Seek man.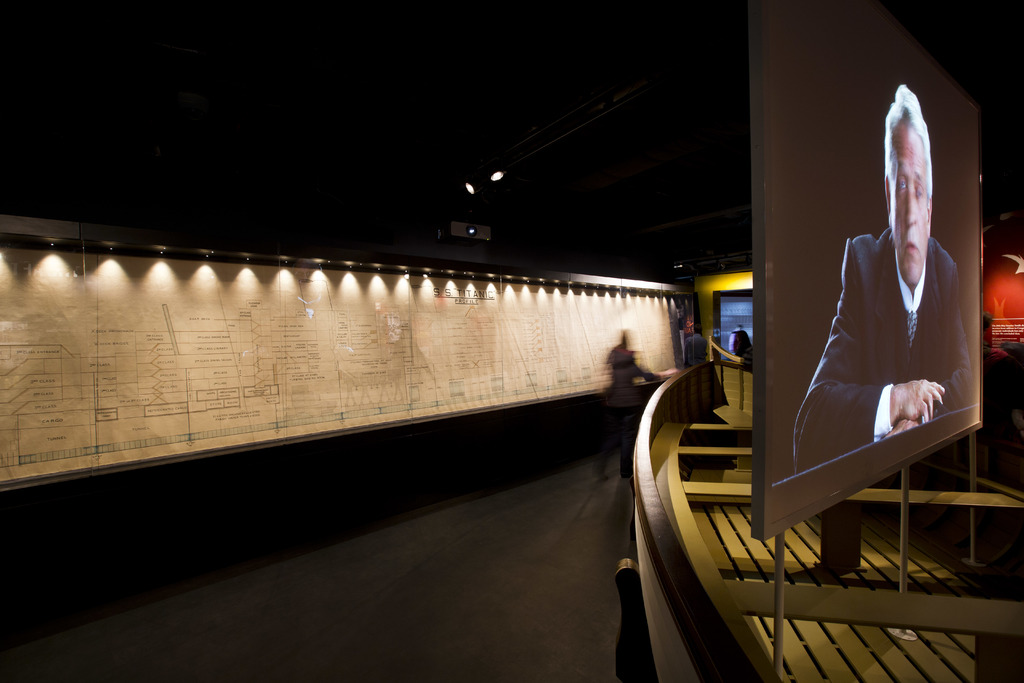
box=[803, 167, 979, 496].
